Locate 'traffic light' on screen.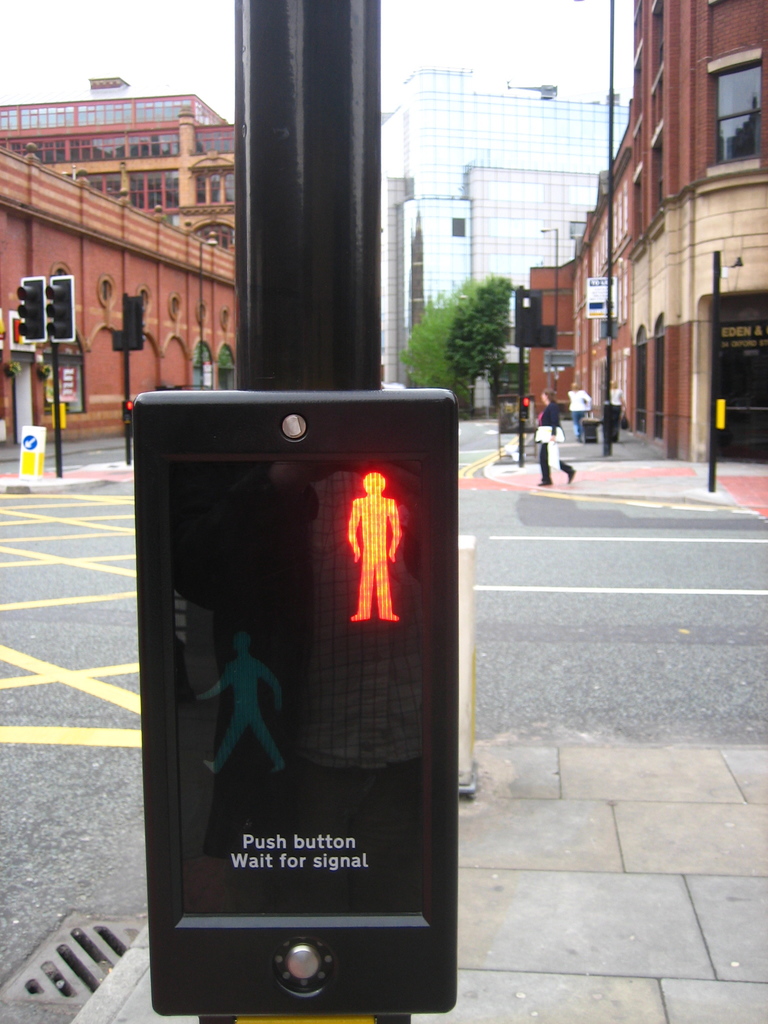
On screen at (137, 387, 457, 1015).
